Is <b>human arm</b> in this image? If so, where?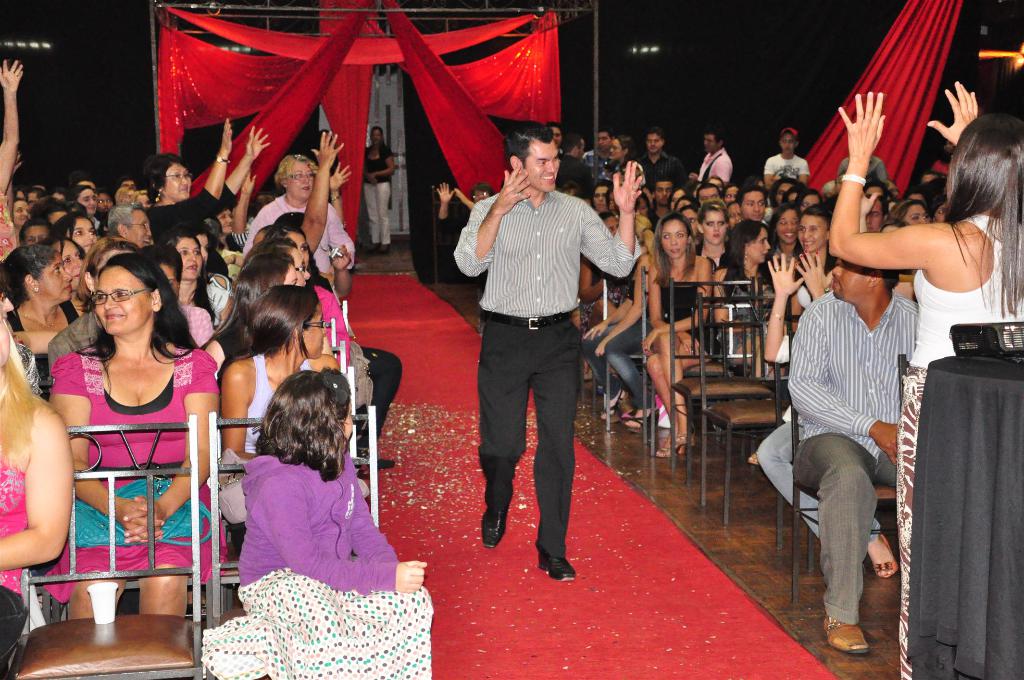
Yes, at {"left": 220, "top": 360, "right": 257, "bottom": 459}.
